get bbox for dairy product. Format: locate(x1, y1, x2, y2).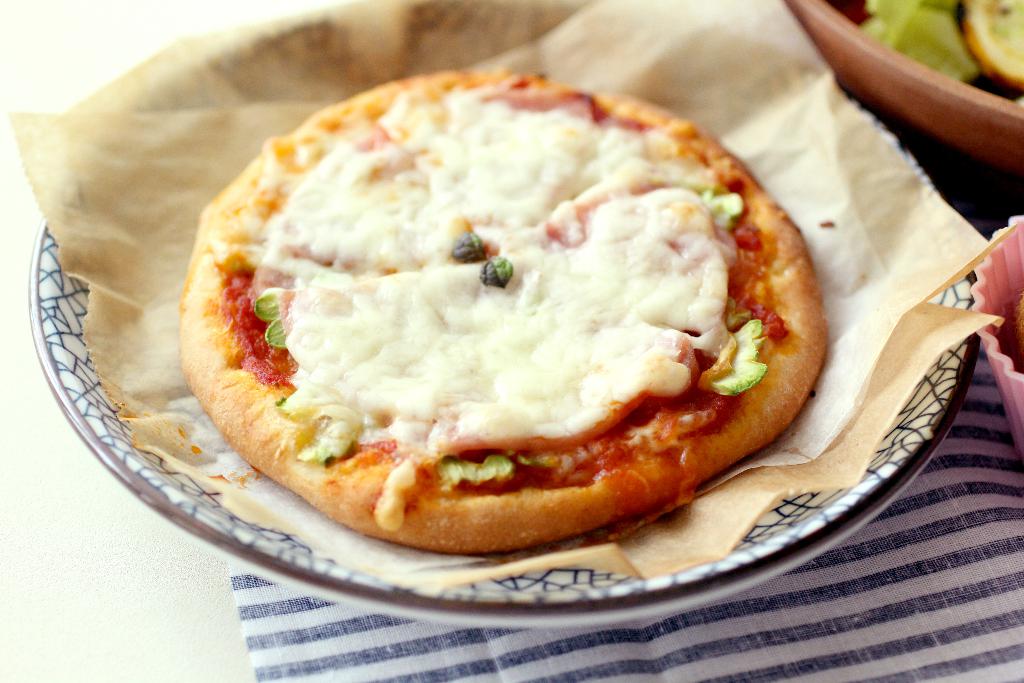
locate(265, 94, 730, 449).
